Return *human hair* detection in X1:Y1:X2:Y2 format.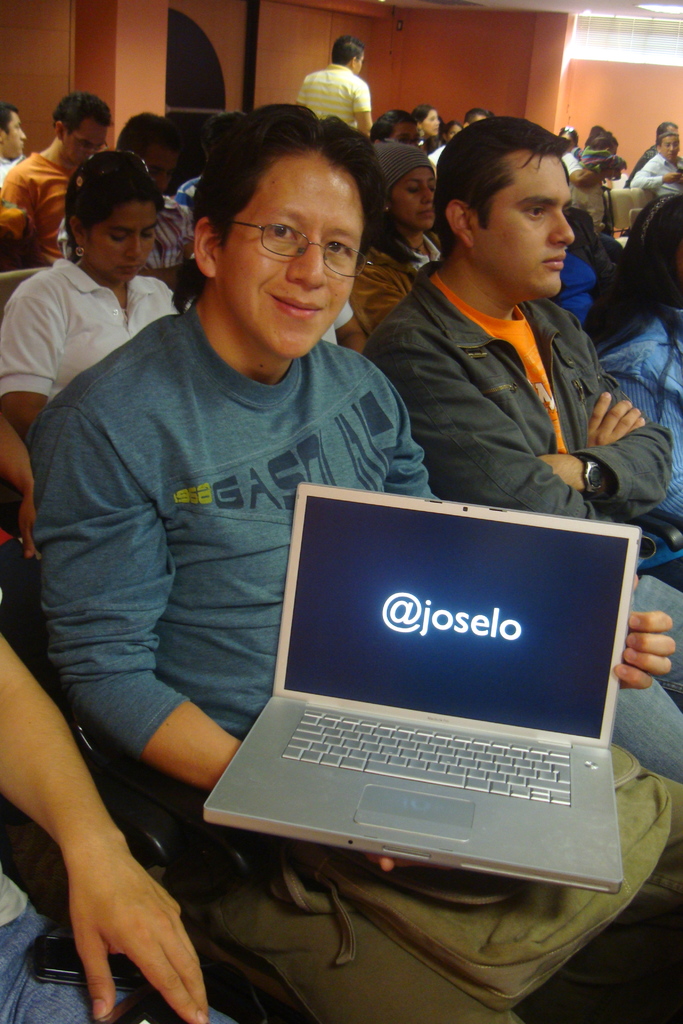
372:104:422:140.
